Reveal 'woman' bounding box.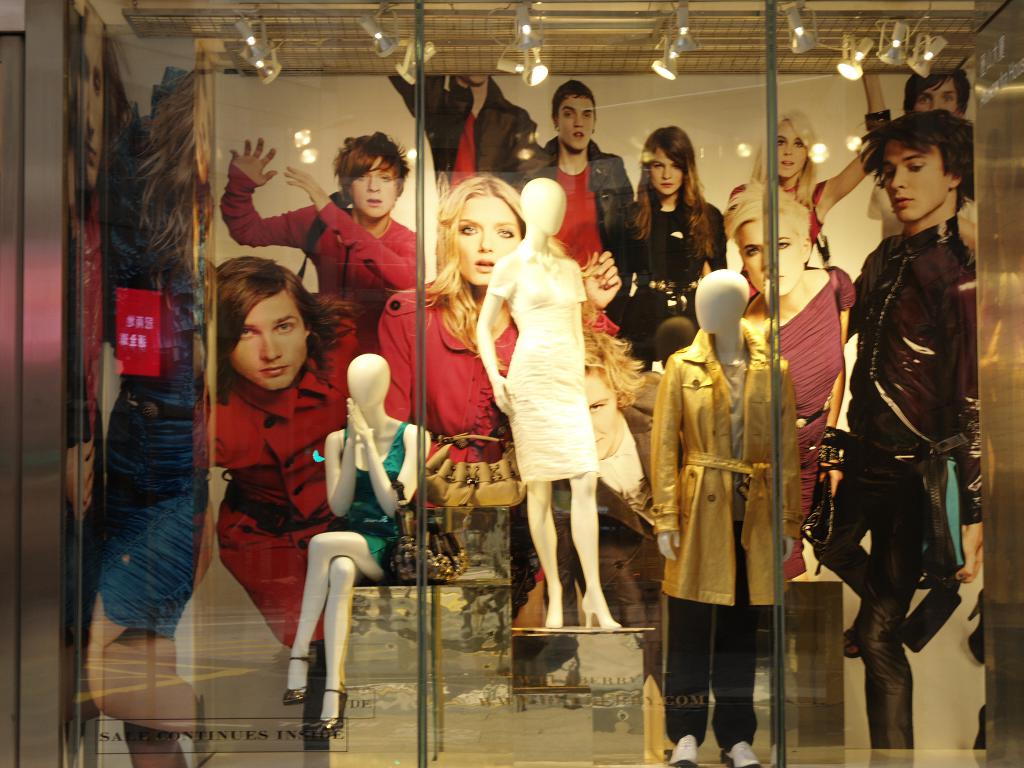
Revealed: <region>720, 74, 887, 253</region>.
